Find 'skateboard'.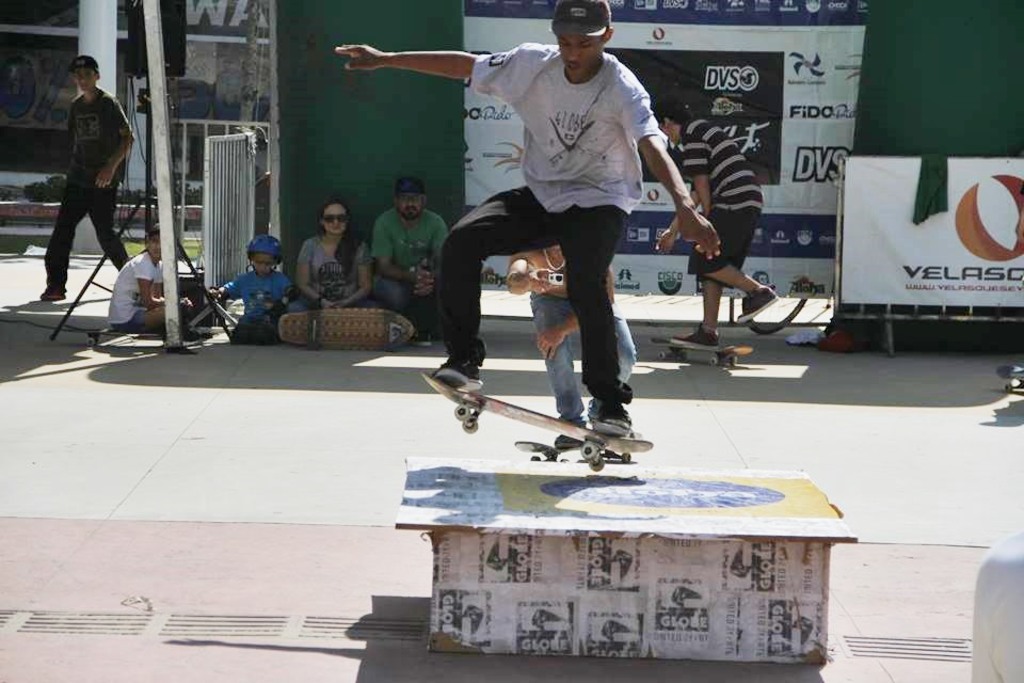
bbox=(511, 440, 637, 464).
